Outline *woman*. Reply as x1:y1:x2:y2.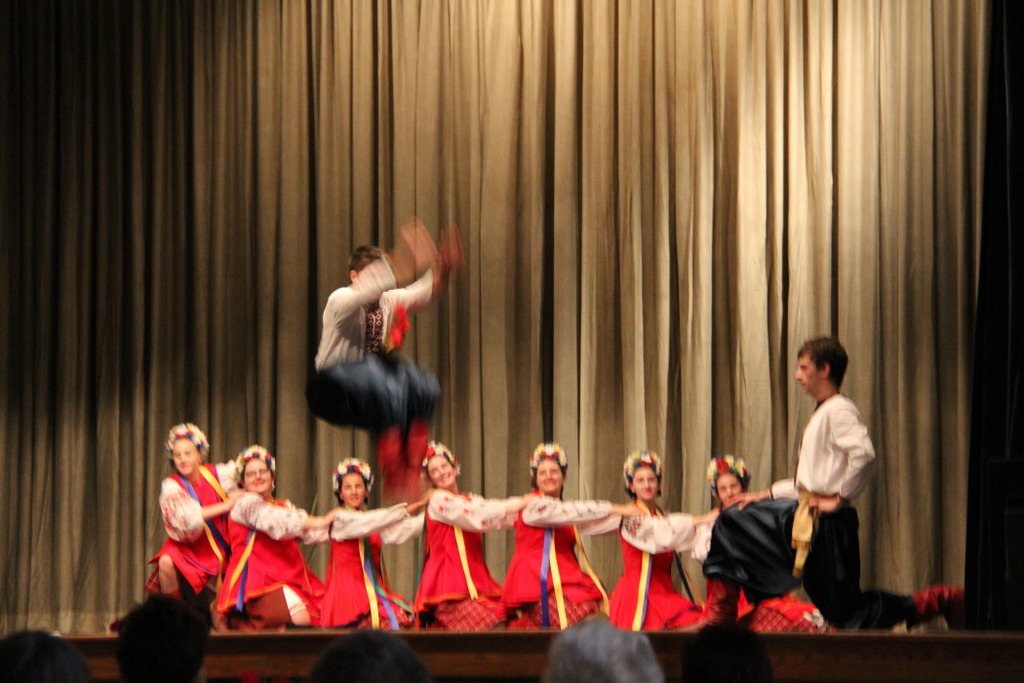
311:454:422:633.
